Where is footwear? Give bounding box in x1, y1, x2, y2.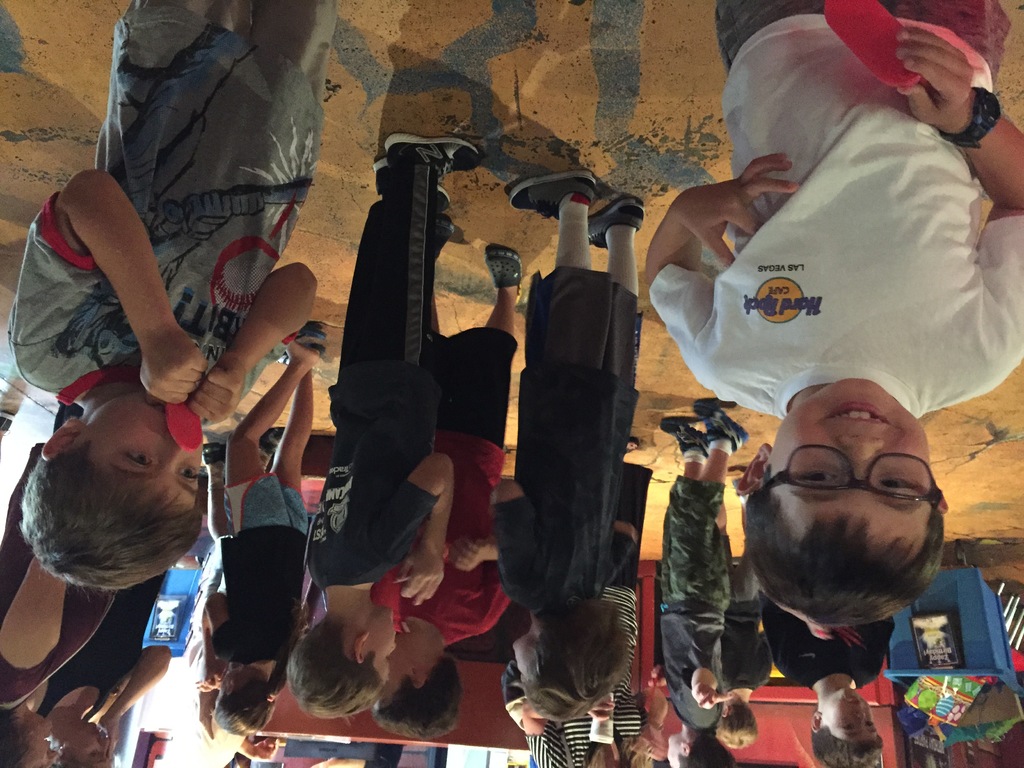
436, 185, 456, 214.
